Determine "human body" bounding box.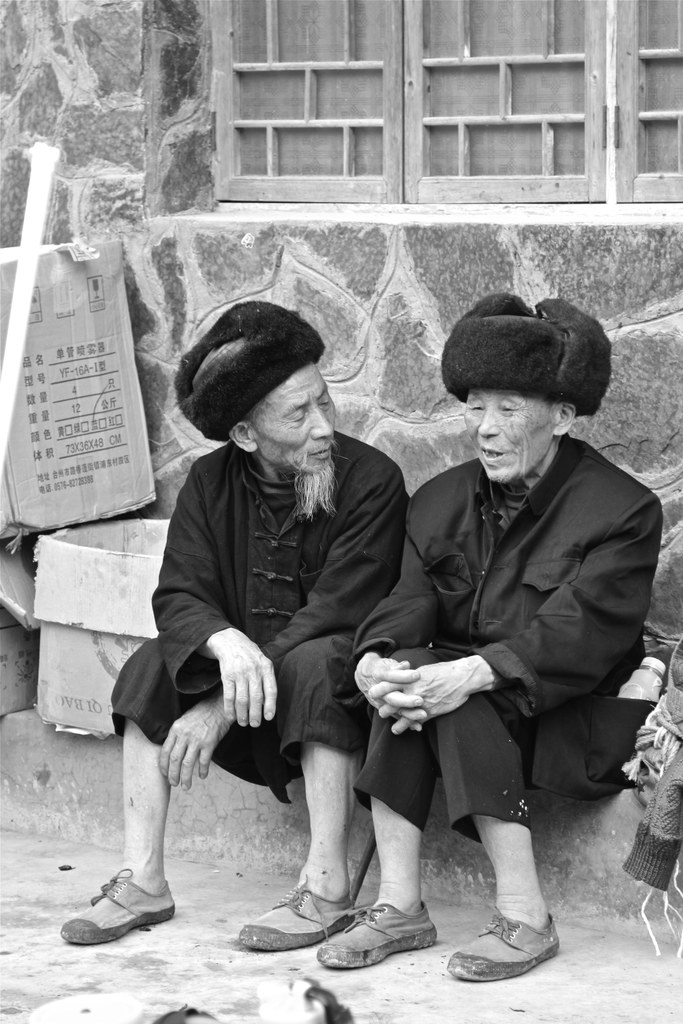
Determined: select_region(136, 323, 419, 936).
